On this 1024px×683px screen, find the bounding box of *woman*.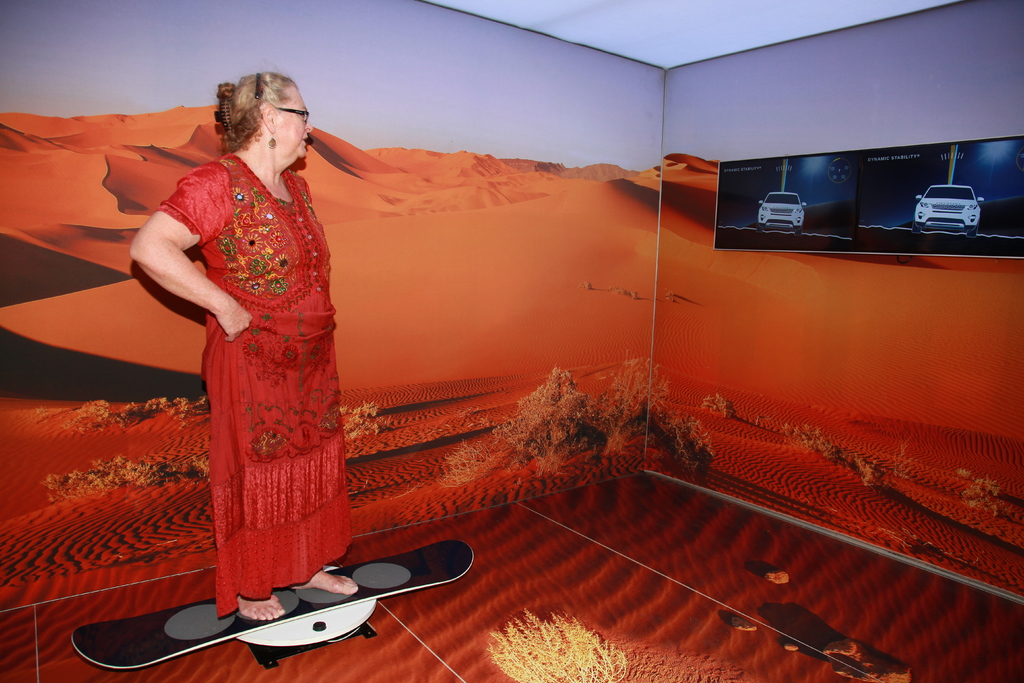
Bounding box: detection(138, 65, 368, 620).
